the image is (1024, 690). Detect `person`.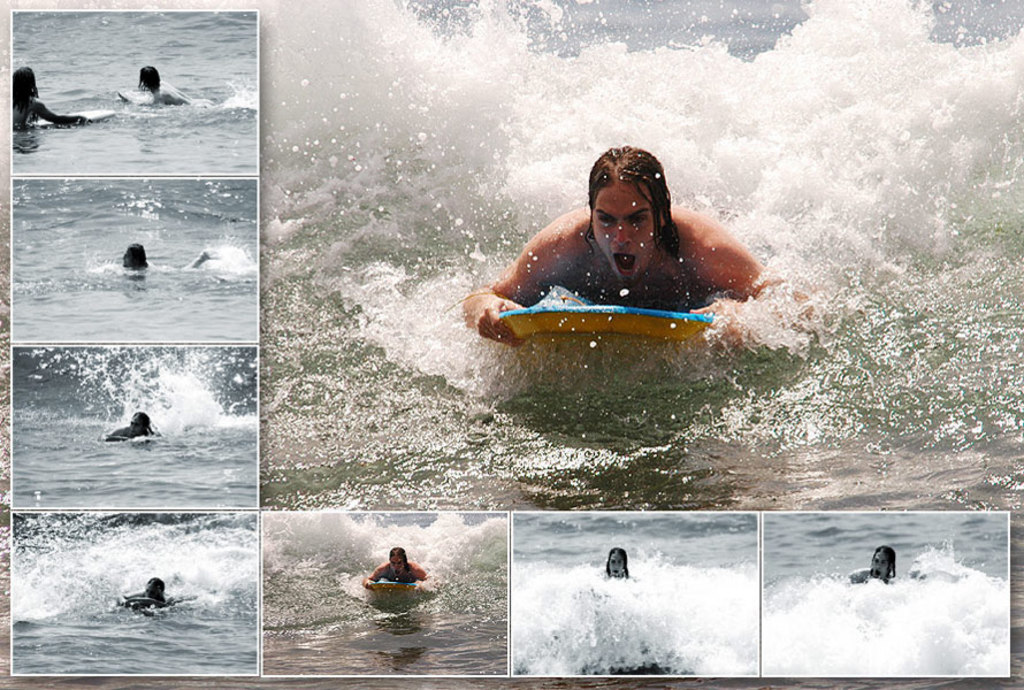
Detection: locate(119, 577, 216, 605).
